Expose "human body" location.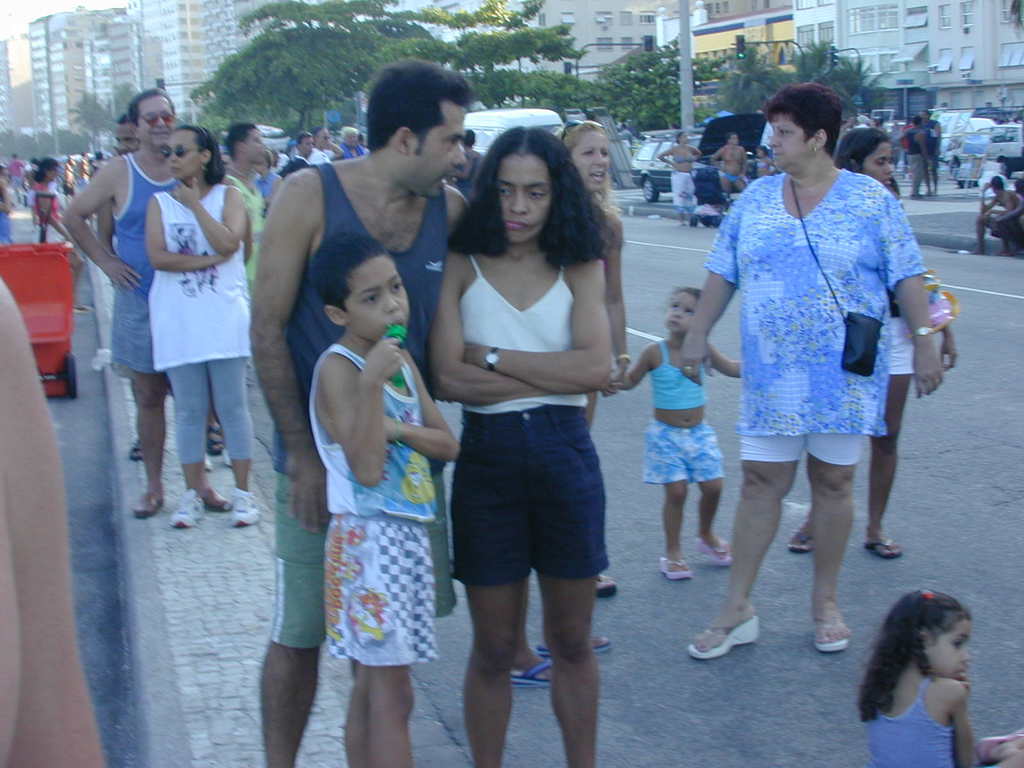
Exposed at {"left": 0, "top": 280, "right": 106, "bottom": 767}.
